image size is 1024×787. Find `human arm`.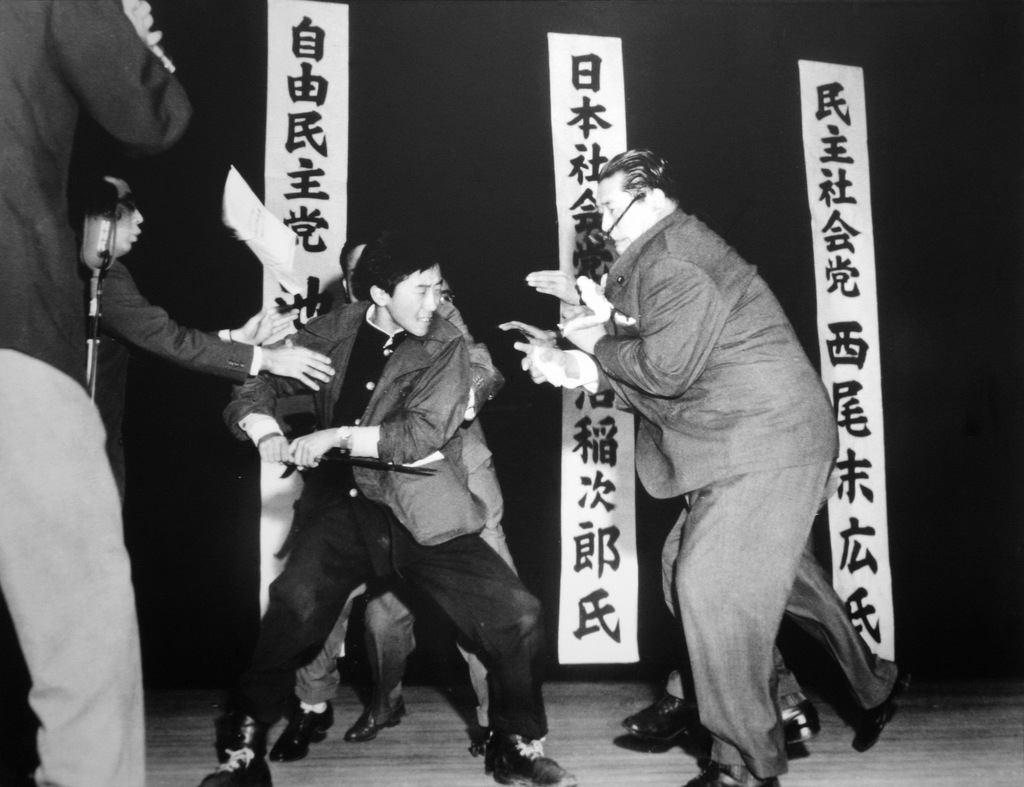
224, 314, 323, 463.
